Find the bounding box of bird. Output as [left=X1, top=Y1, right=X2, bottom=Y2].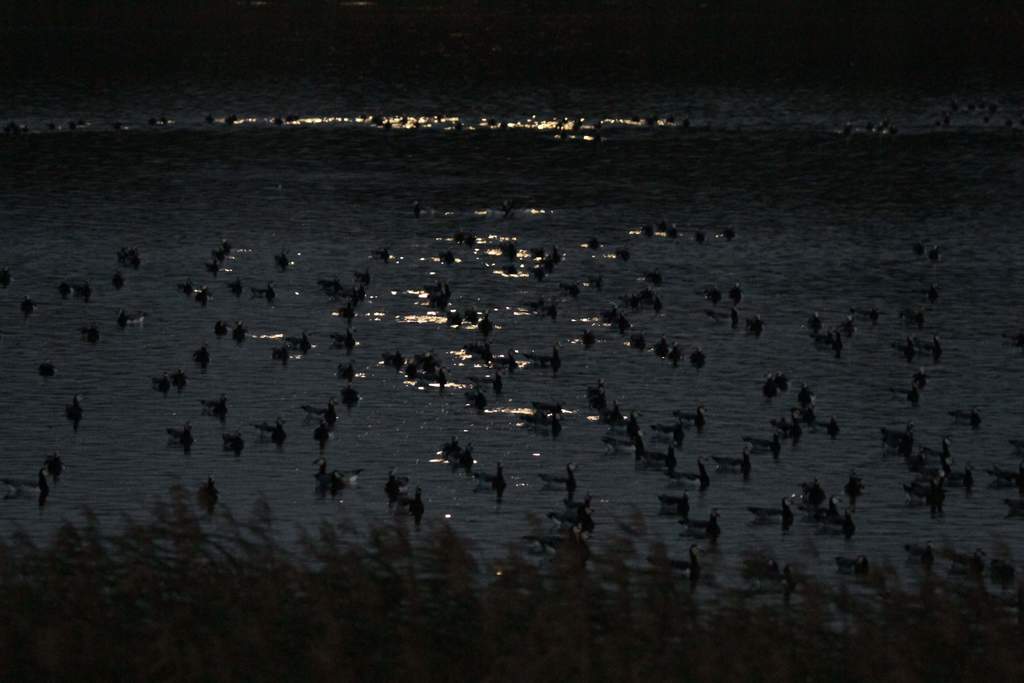
[left=158, top=373, right=172, bottom=394].
